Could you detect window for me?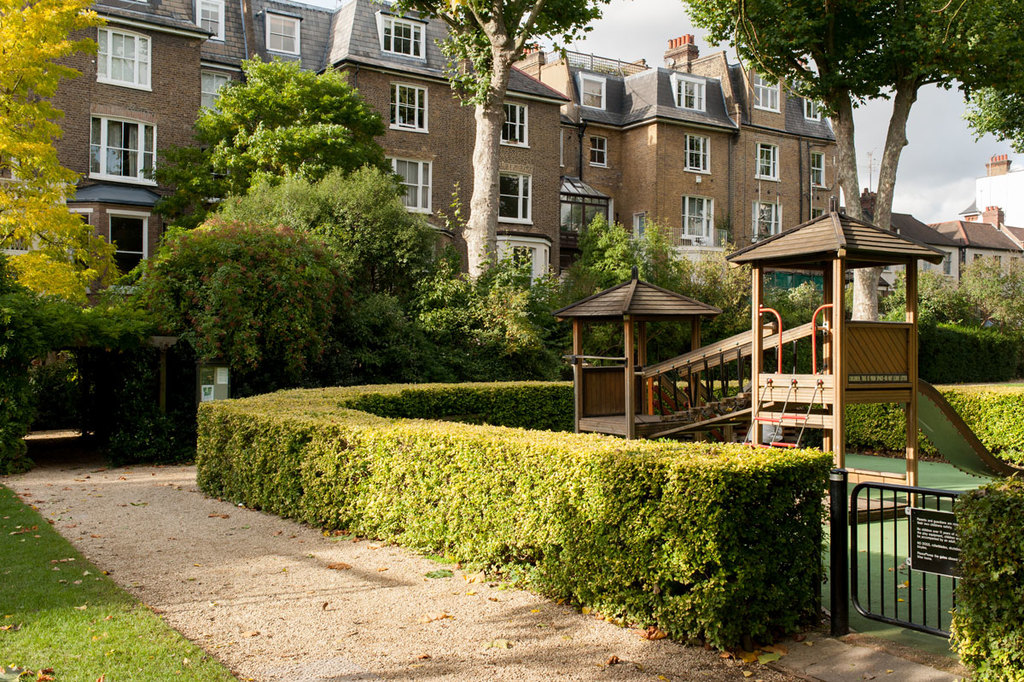
Detection result: x1=585, y1=130, x2=605, y2=168.
